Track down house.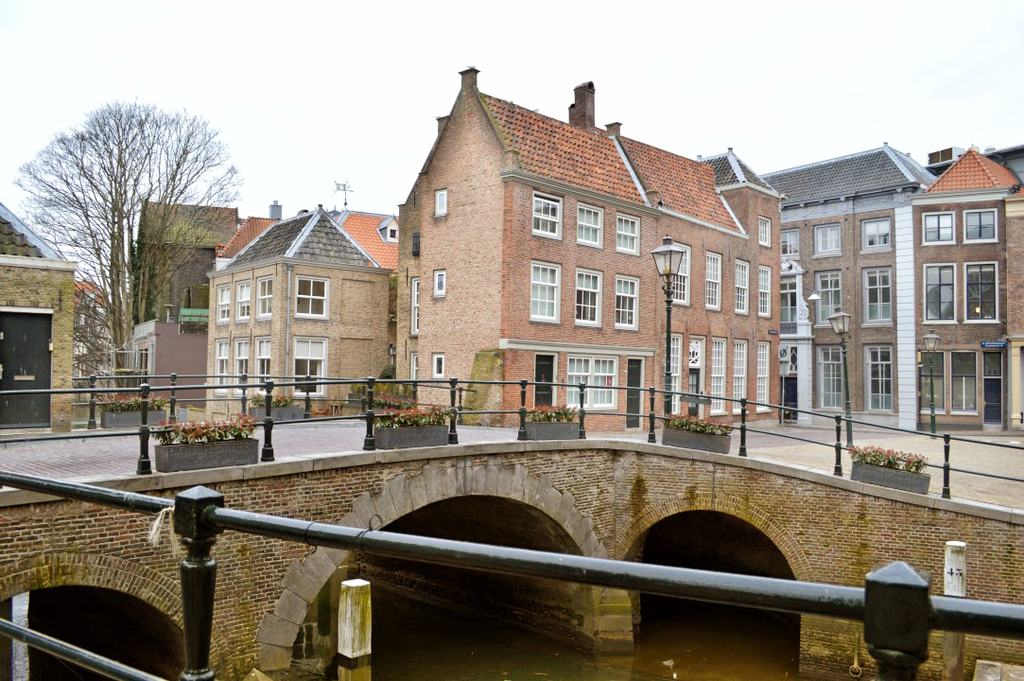
Tracked to locate(213, 201, 407, 279).
